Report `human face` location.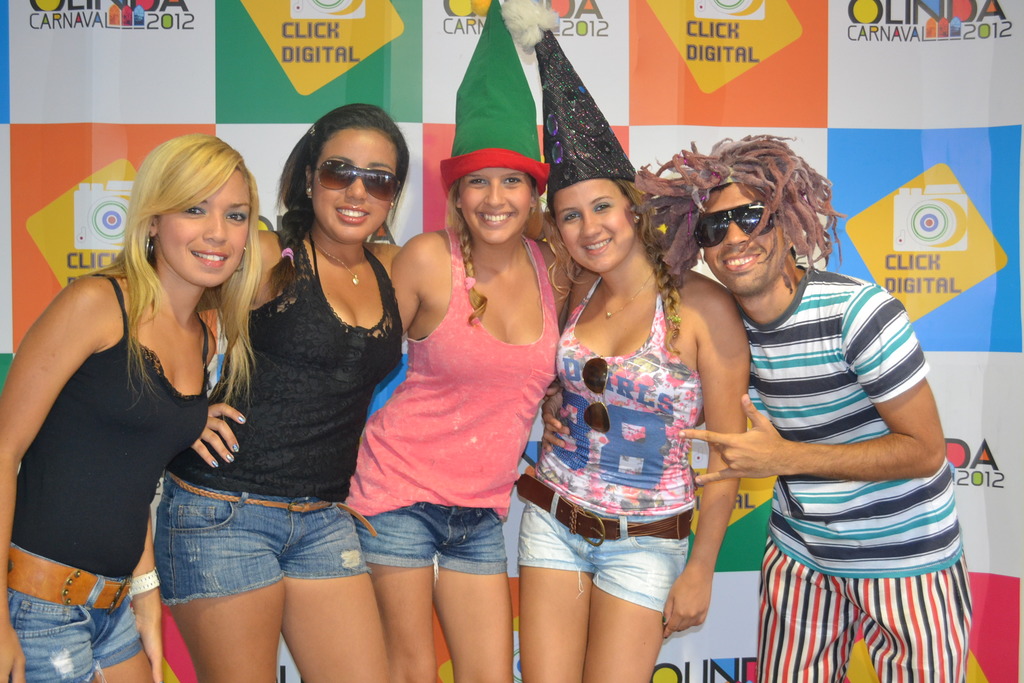
Report: 312 129 399 241.
